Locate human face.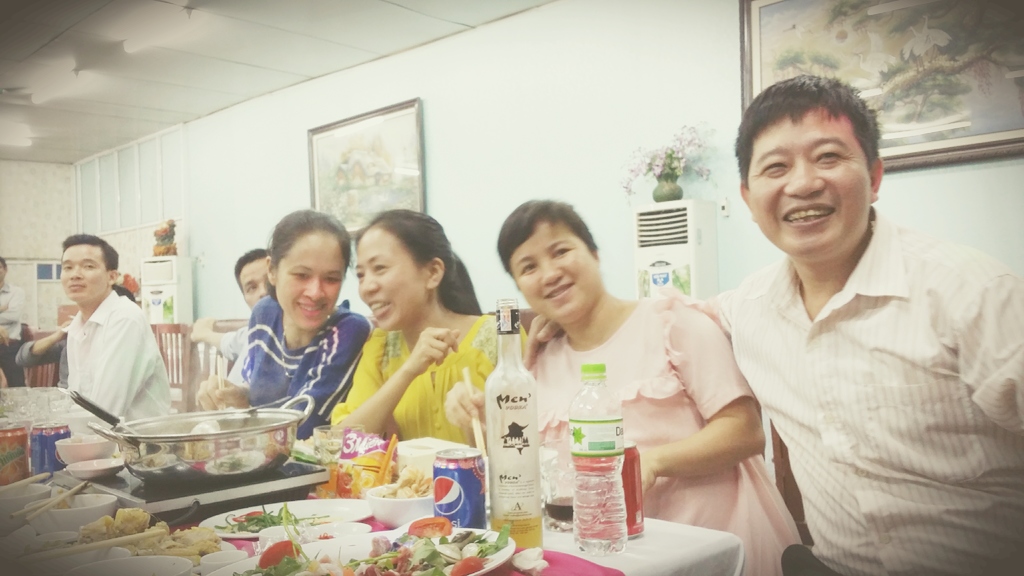
Bounding box: locate(61, 242, 107, 301).
